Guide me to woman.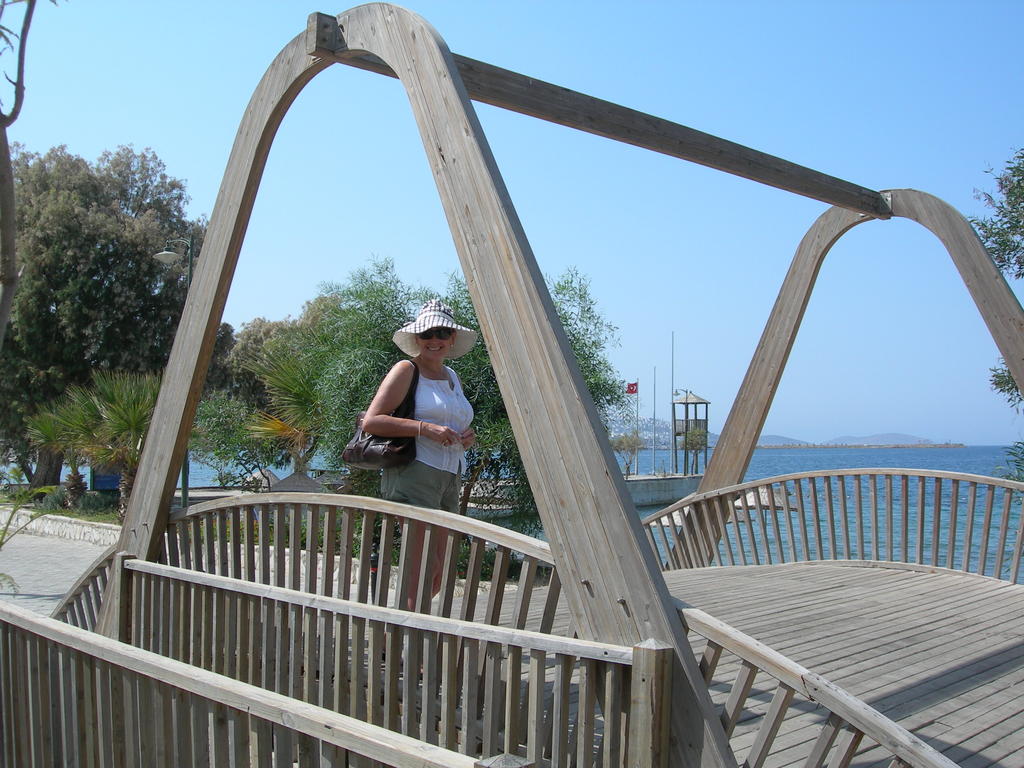
Guidance: [left=342, top=293, right=476, bottom=533].
